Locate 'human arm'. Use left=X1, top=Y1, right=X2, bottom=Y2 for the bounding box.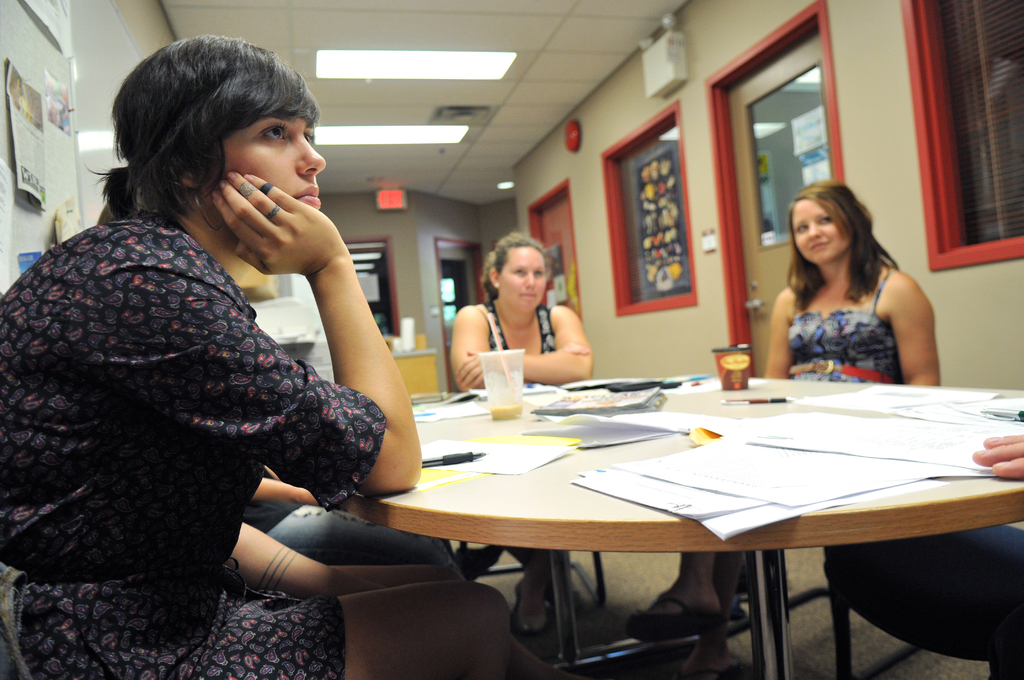
left=221, top=181, right=424, bottom=556.
